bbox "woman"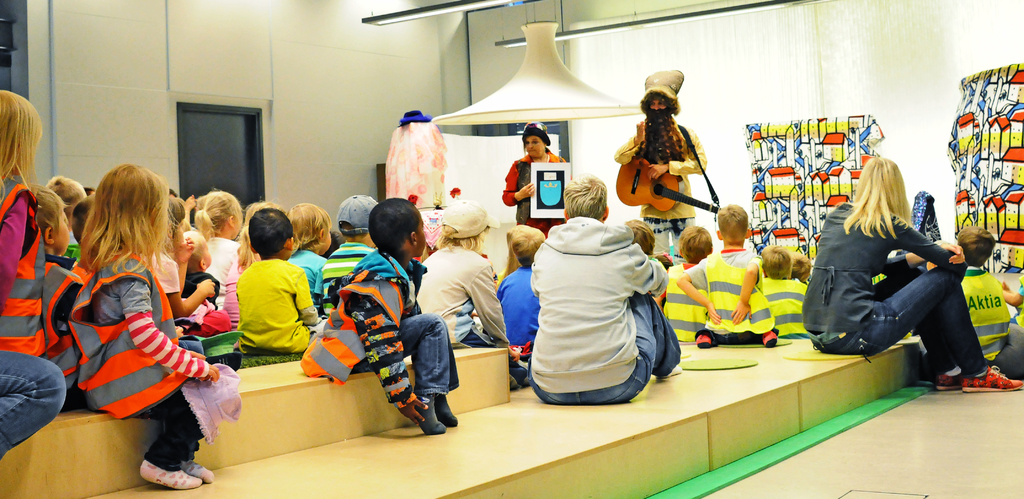
812/153/984/386
